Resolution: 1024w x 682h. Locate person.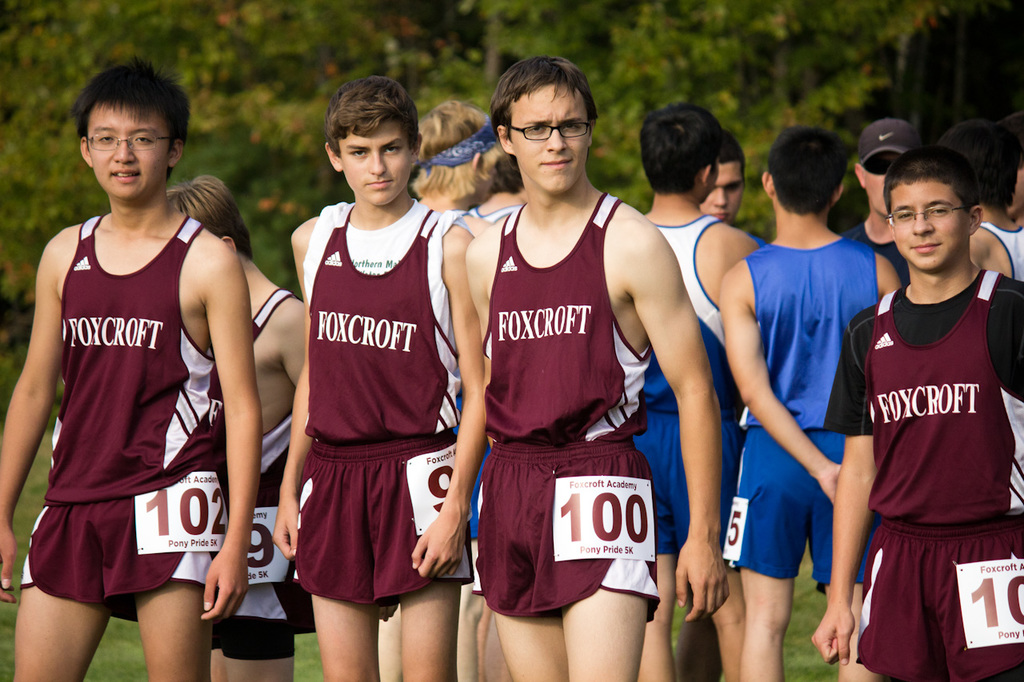
[x1=12, y1=104, x2=260, y2=681].
